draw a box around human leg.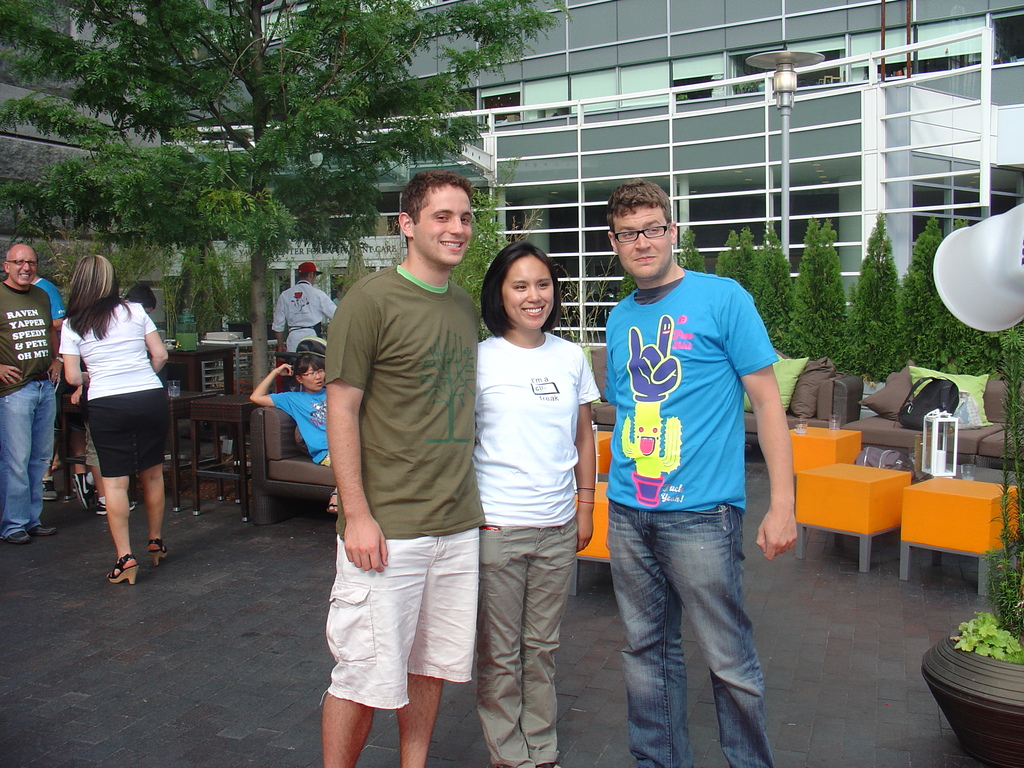
{"x1": 0, "y1": 389, "x2": 38, "y2": 538}.
